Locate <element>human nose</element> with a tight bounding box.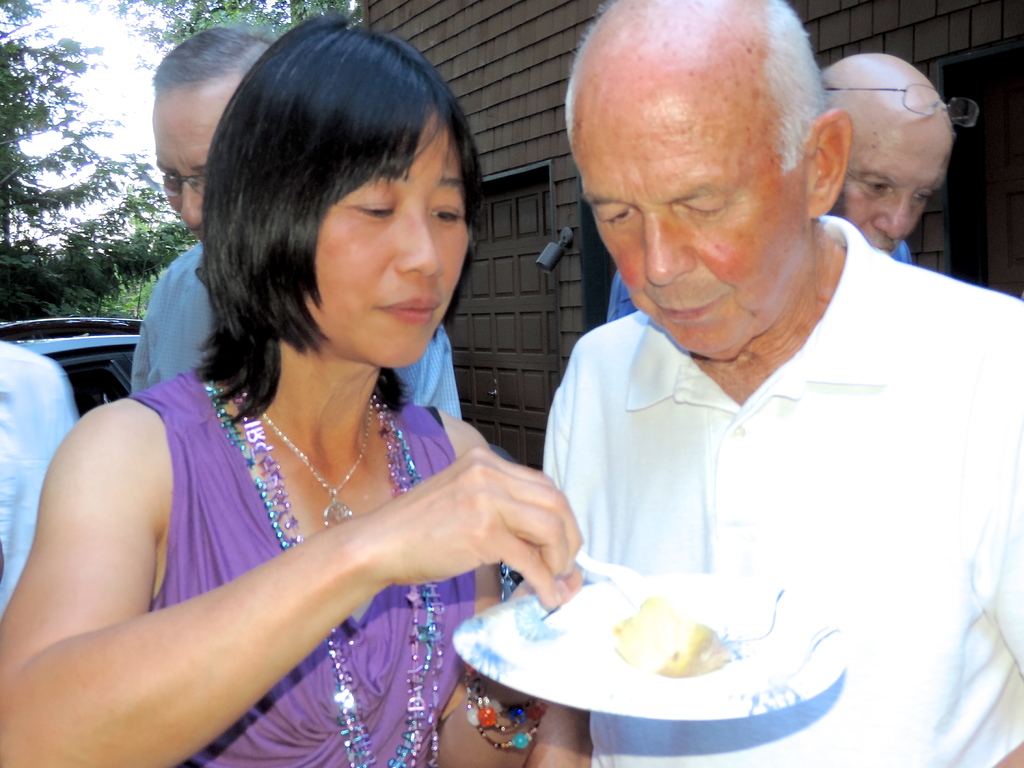
<bbox>396, 206, 442, 275</bbox>.
